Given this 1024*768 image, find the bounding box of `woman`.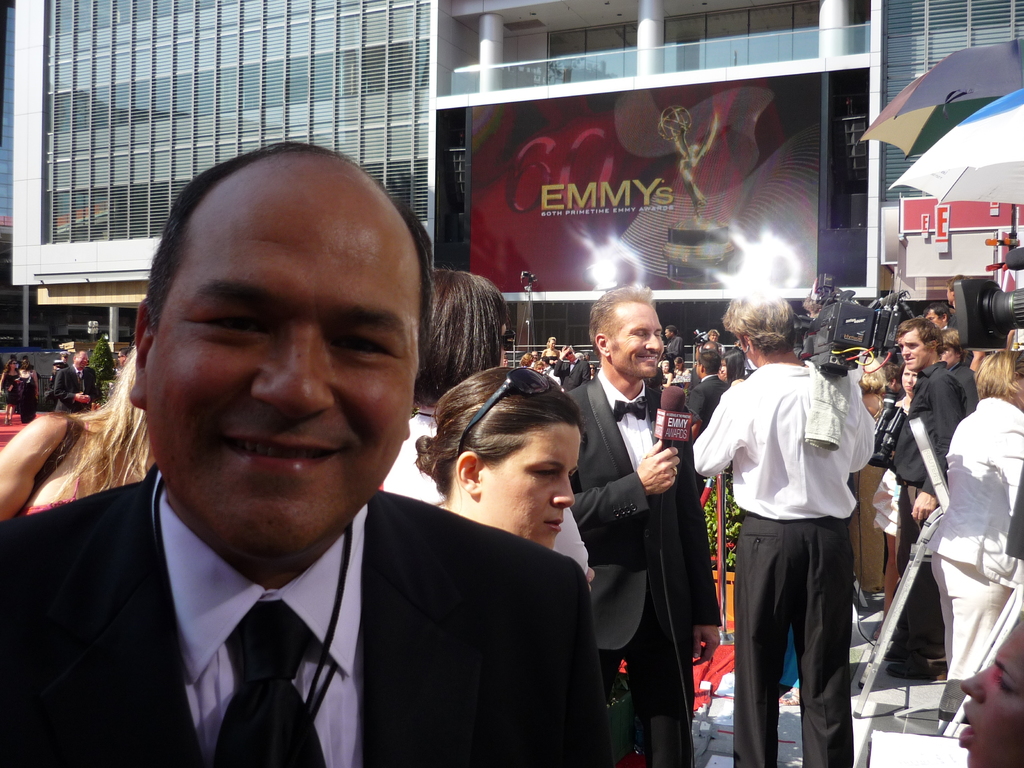
541,331,570,373.
